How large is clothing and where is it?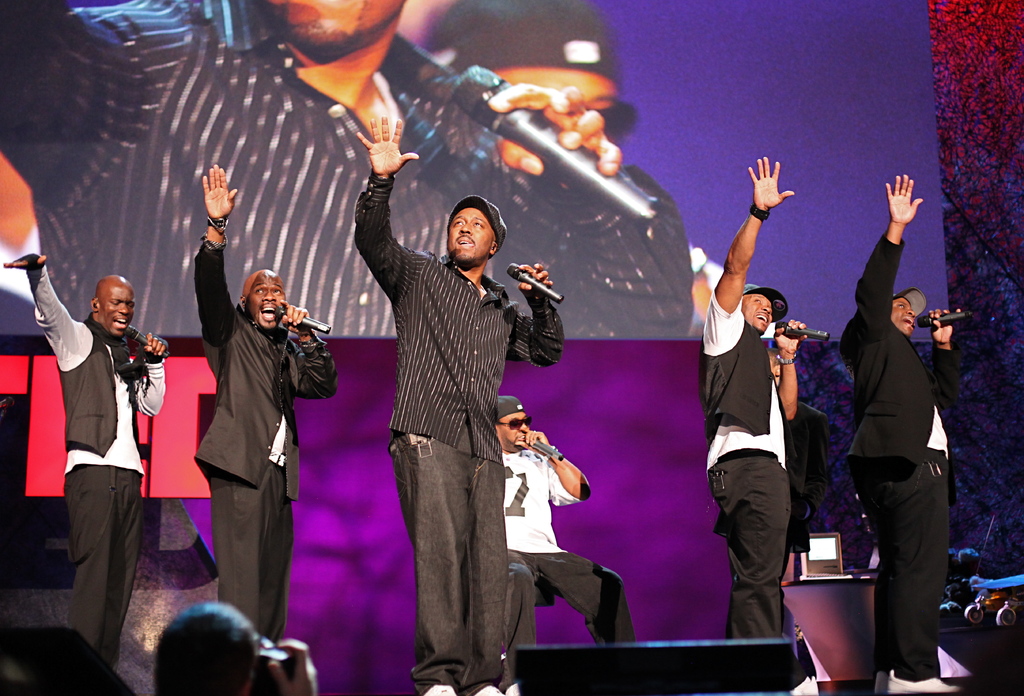
Bounding box: [left=36, top=272, right=153, bottom=641].
